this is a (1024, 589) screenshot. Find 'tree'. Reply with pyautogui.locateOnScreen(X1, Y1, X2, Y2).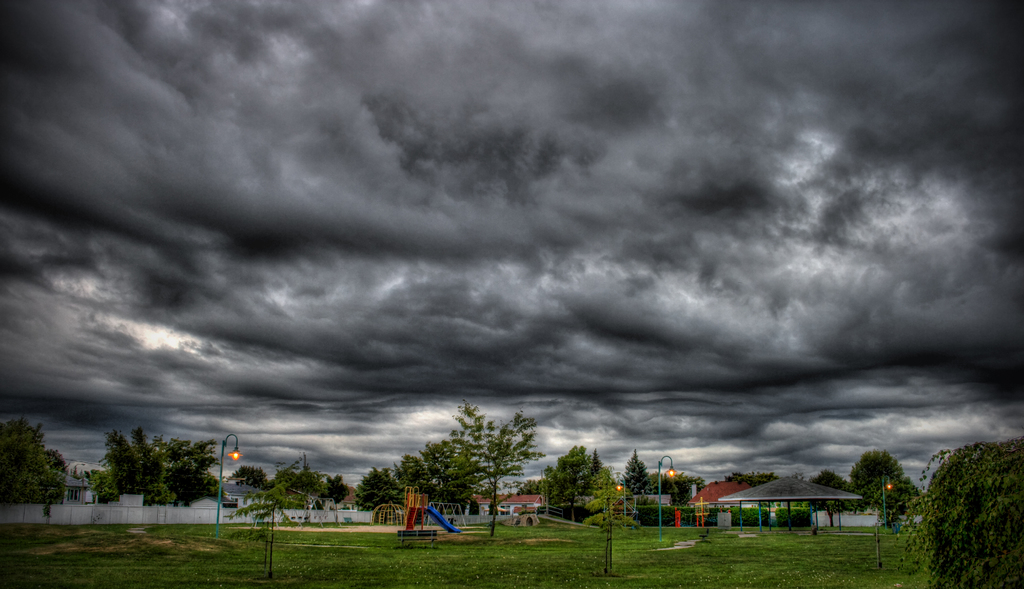
pyautogui.locateOnScreen(358, 460, 397, 516).
